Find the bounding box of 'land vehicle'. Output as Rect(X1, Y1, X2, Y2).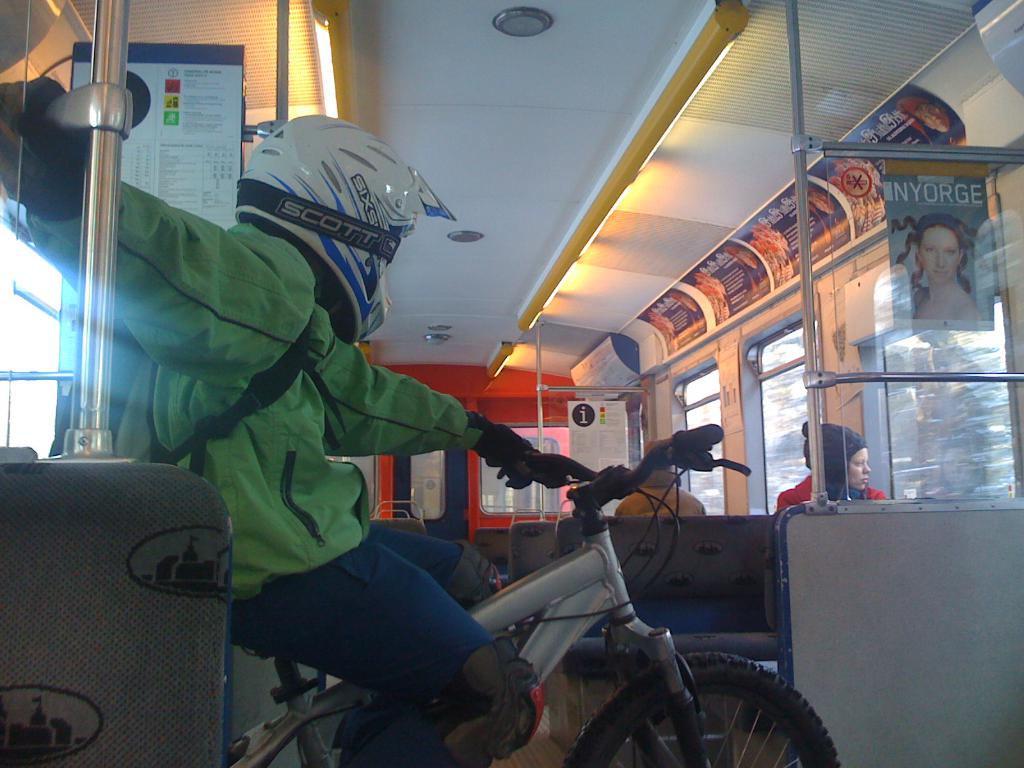
Rect(218, 428, 847, 767).
